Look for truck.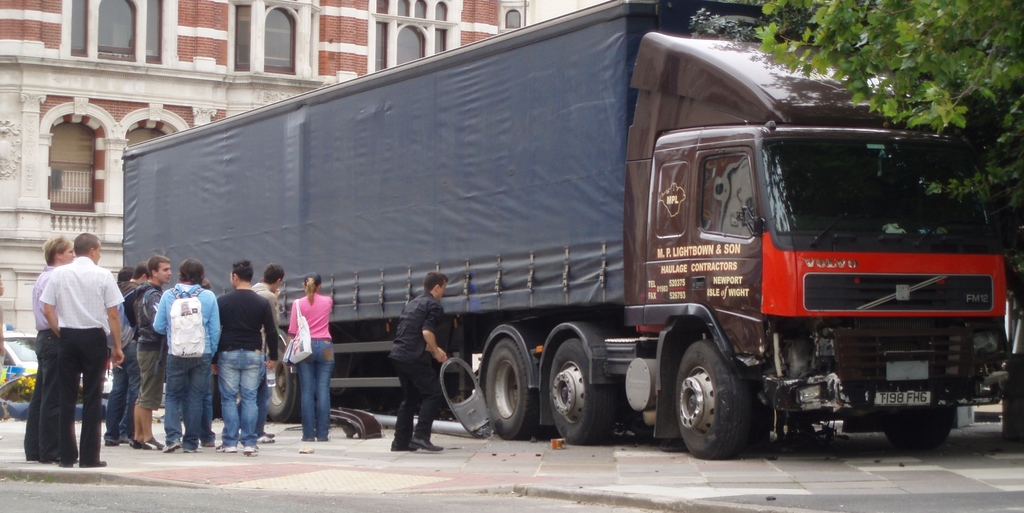
Found: detection(51, 26, 1023, 460).
